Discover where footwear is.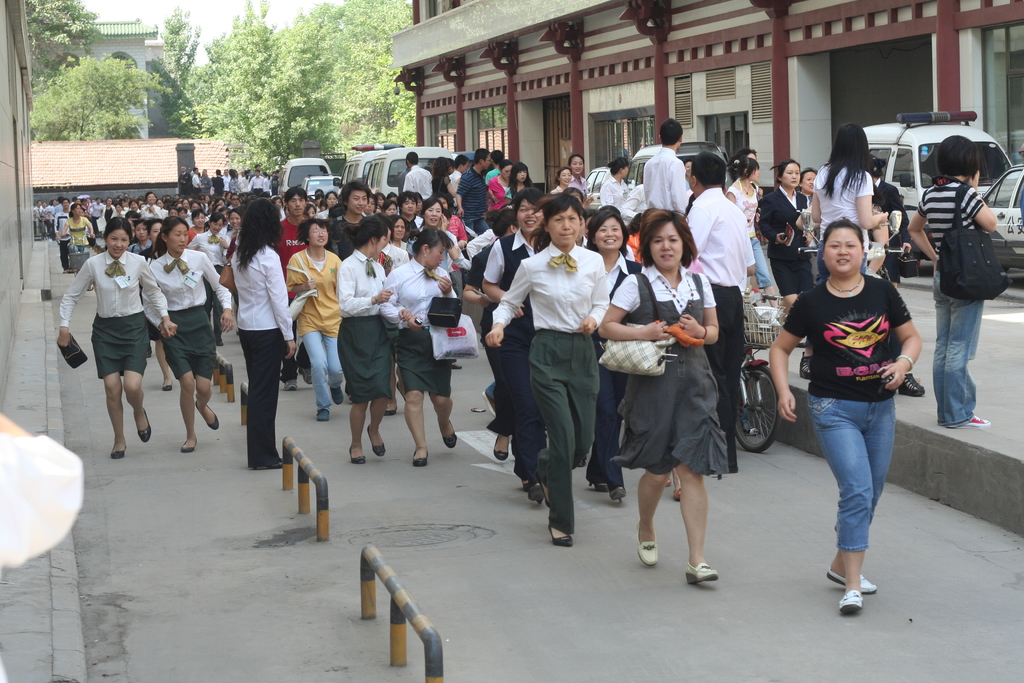
Discovered at (450,359,464,371).
